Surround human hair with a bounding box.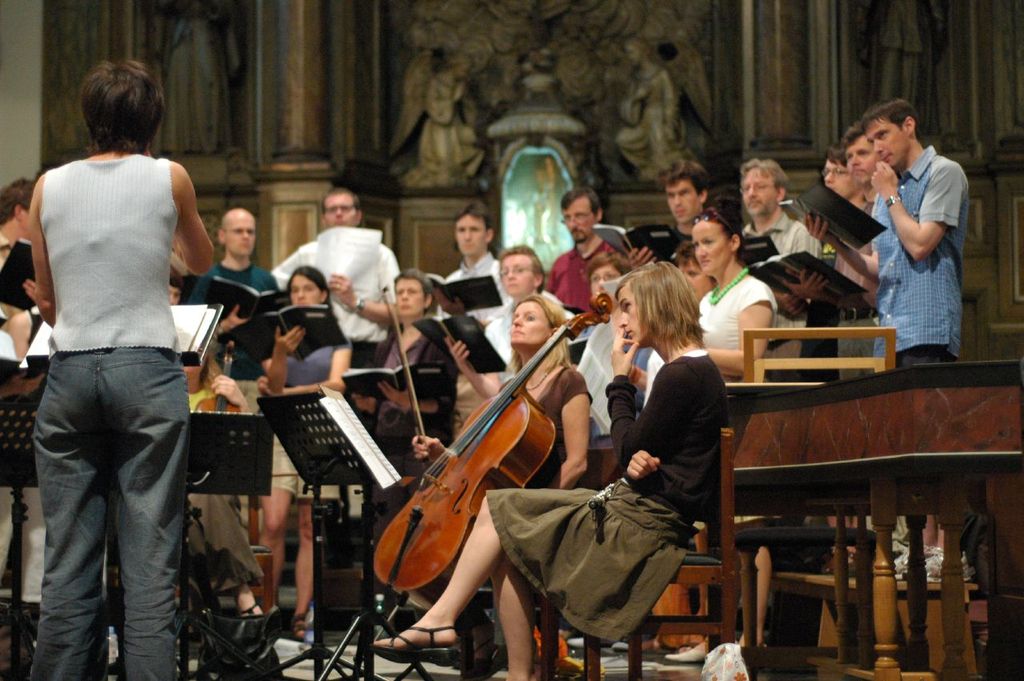
bbox(588, 252, 634, 289).
